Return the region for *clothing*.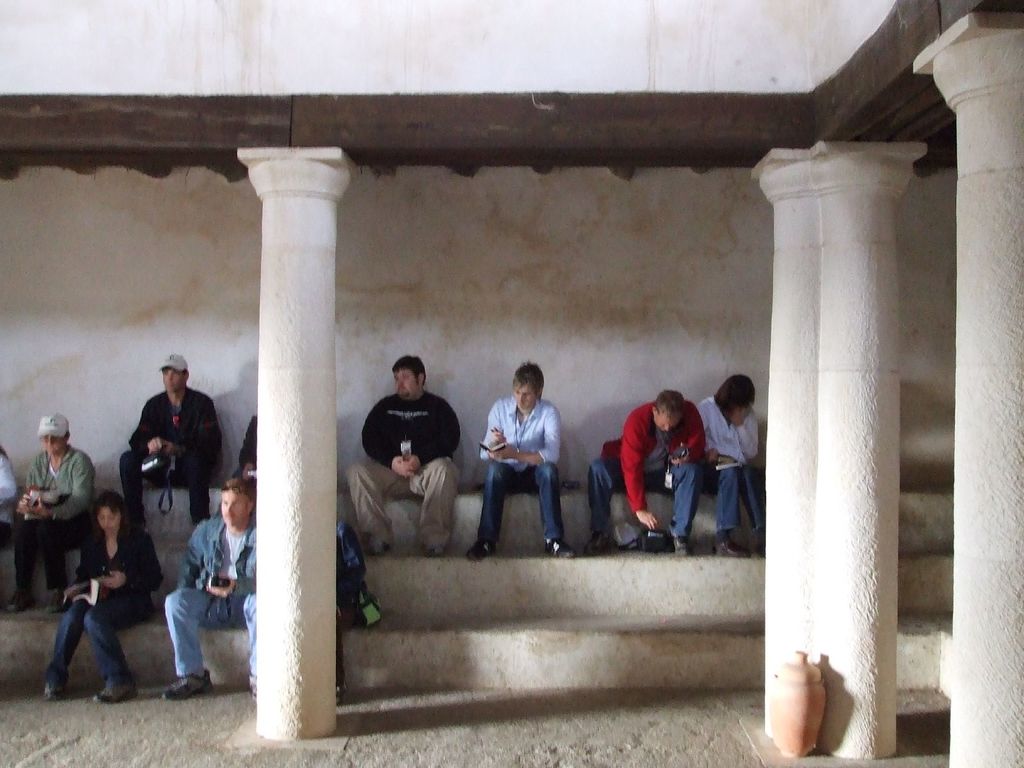
Rect(471, 396, 569, 544).
